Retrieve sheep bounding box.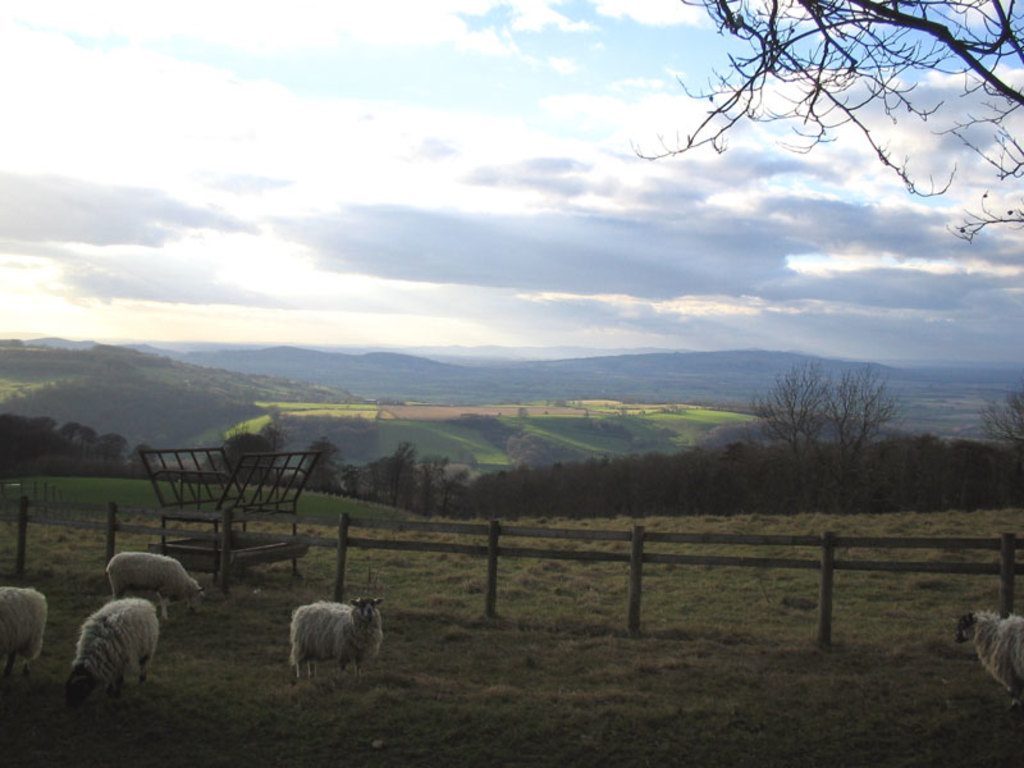
Bounding box: x1=65 y1=598 x2=165 y2=703.
